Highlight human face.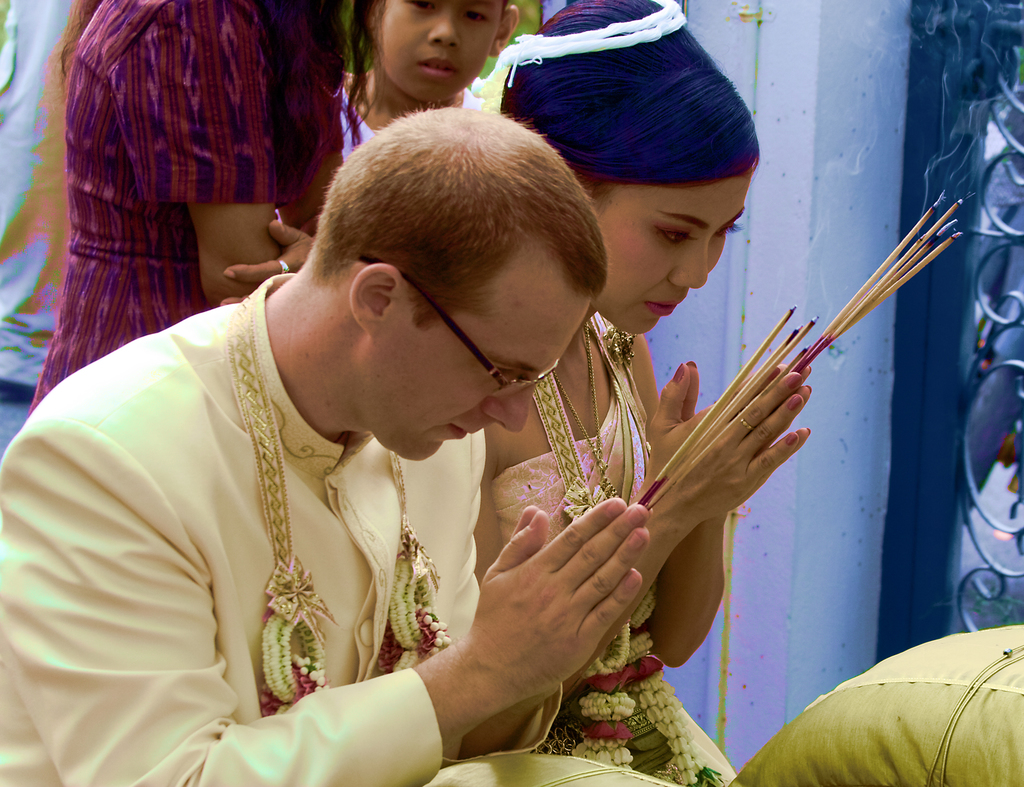
Highlighted region: [385, 291, 591, 462].
